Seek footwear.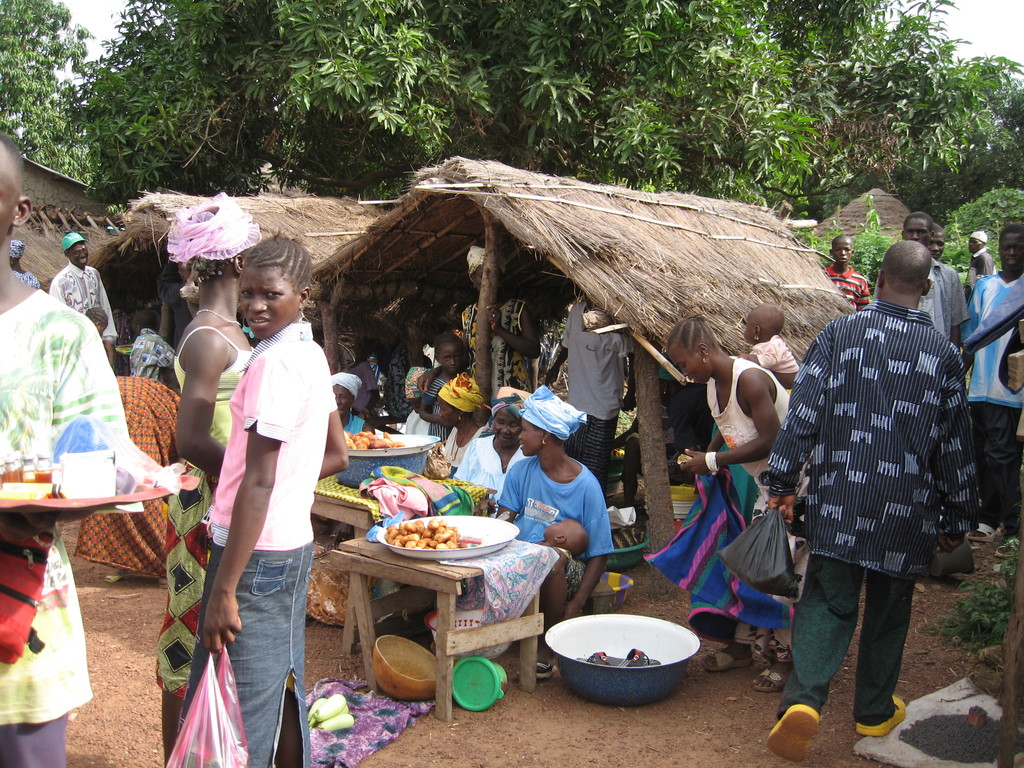
(624, 646, 649, 664).
